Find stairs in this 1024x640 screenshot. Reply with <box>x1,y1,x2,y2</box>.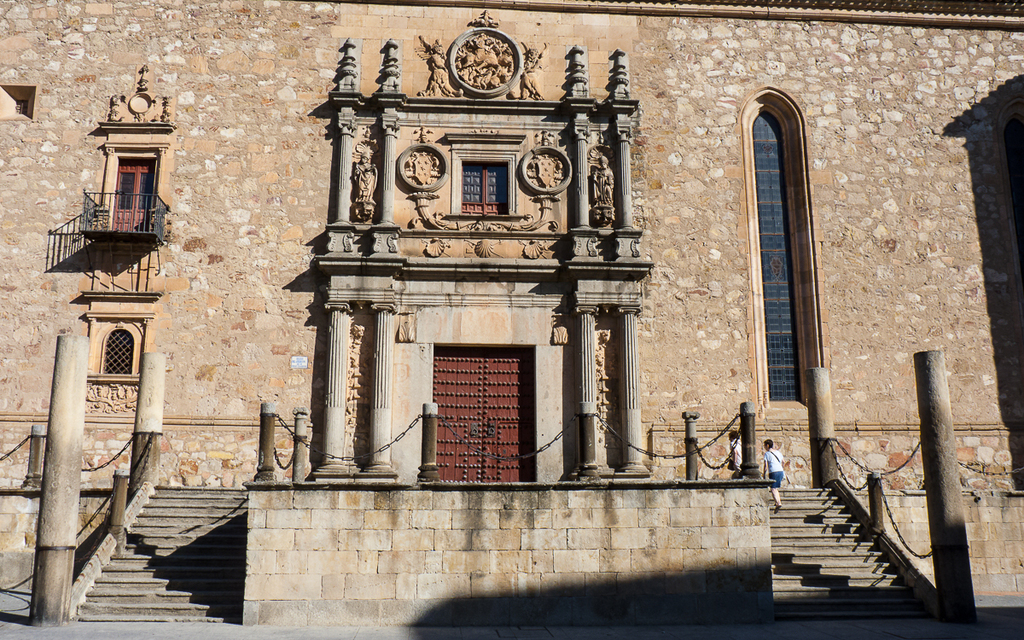
<box>75,482,249,625</box>.
